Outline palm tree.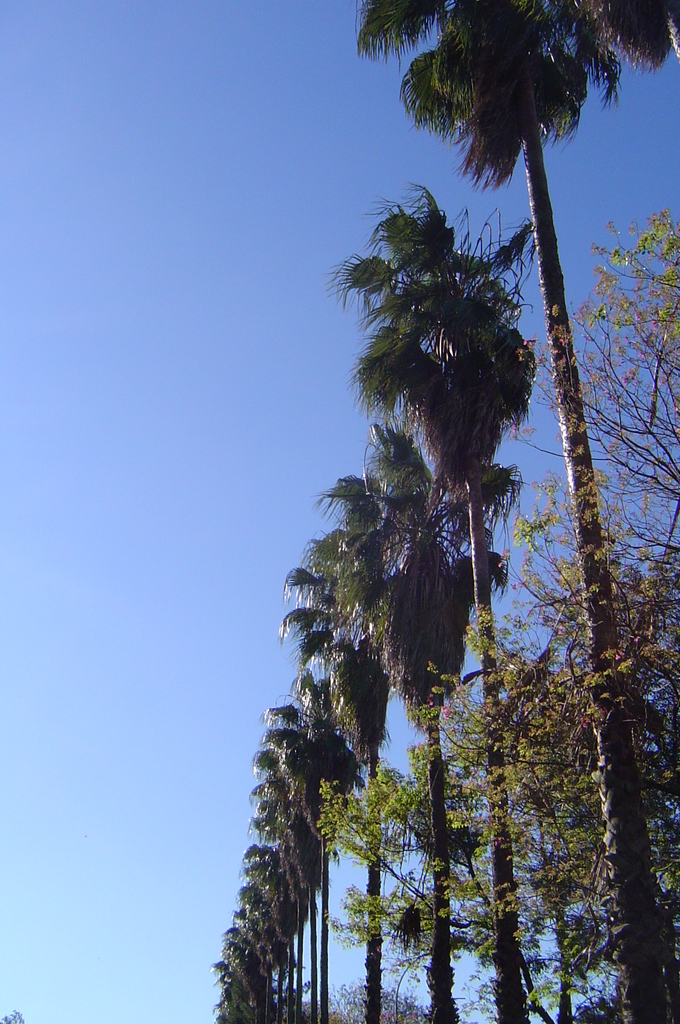
Outline: bbox=[293, 531, 461, 955].
